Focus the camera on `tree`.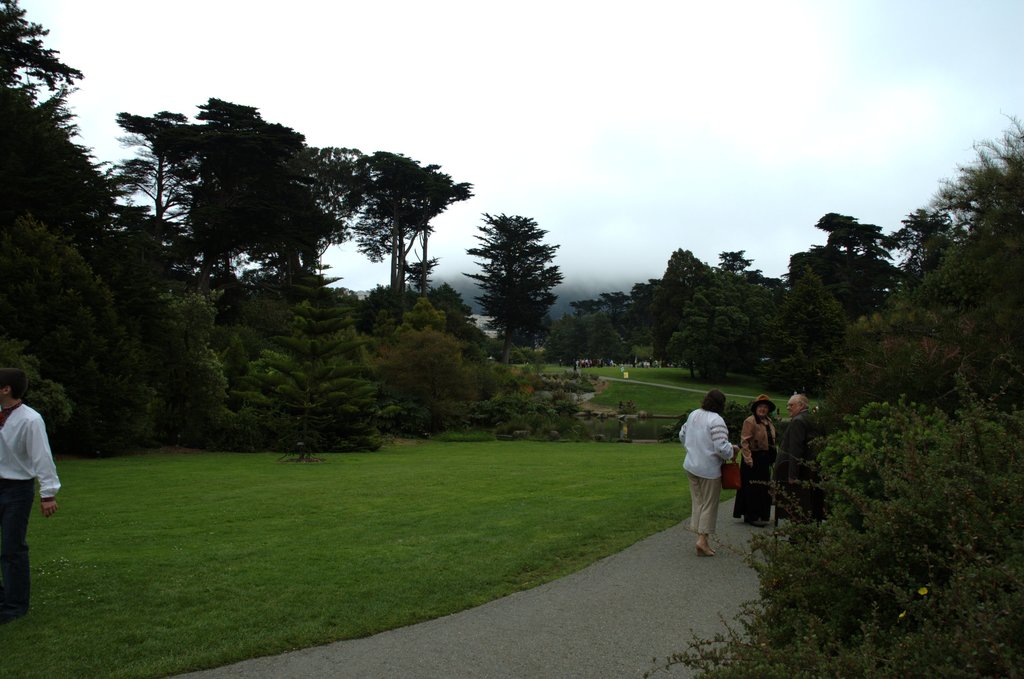
Focus region: (467, 211, 566, 355).
